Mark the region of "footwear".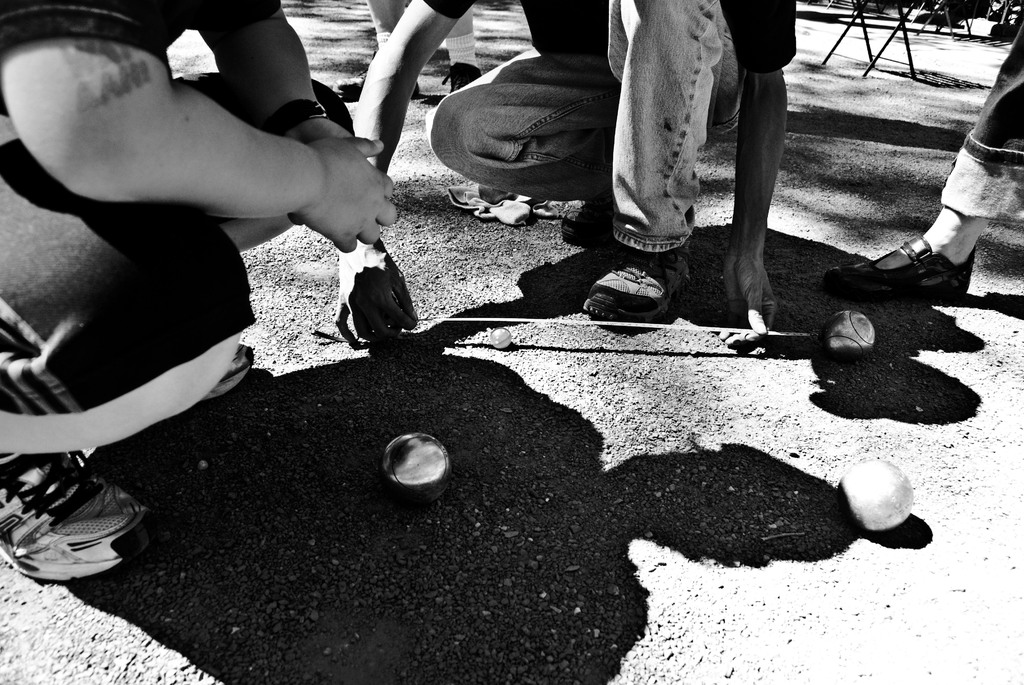
Region: region(3, 465, 150, 588).
